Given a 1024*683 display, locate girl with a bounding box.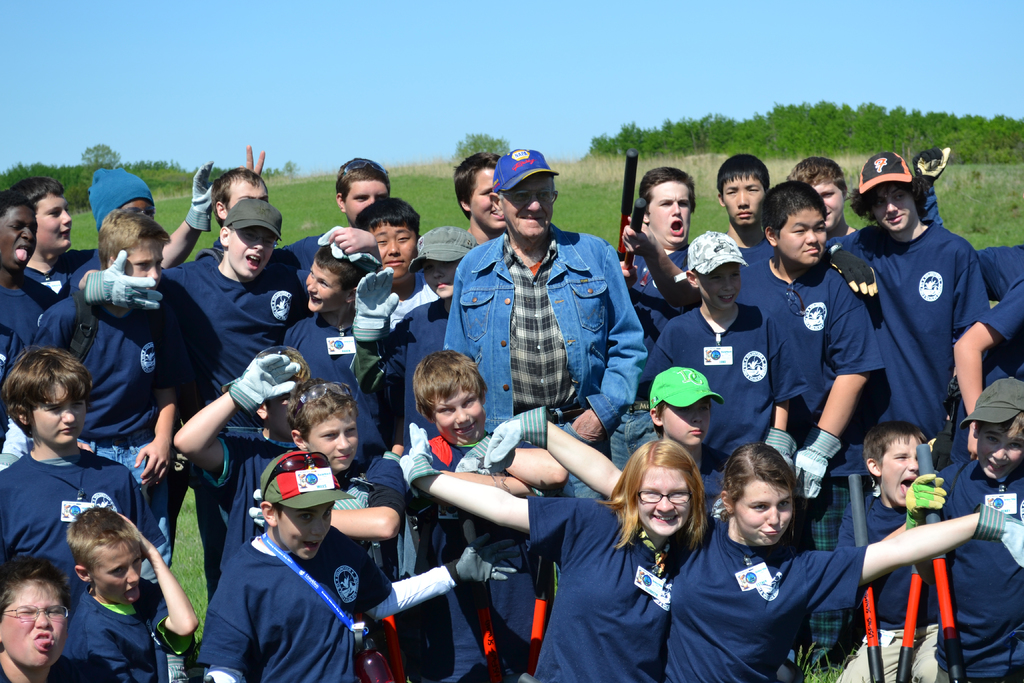
Located: {"x1": 0, "y1": 561, "x2": 117, "y2": 682}.
